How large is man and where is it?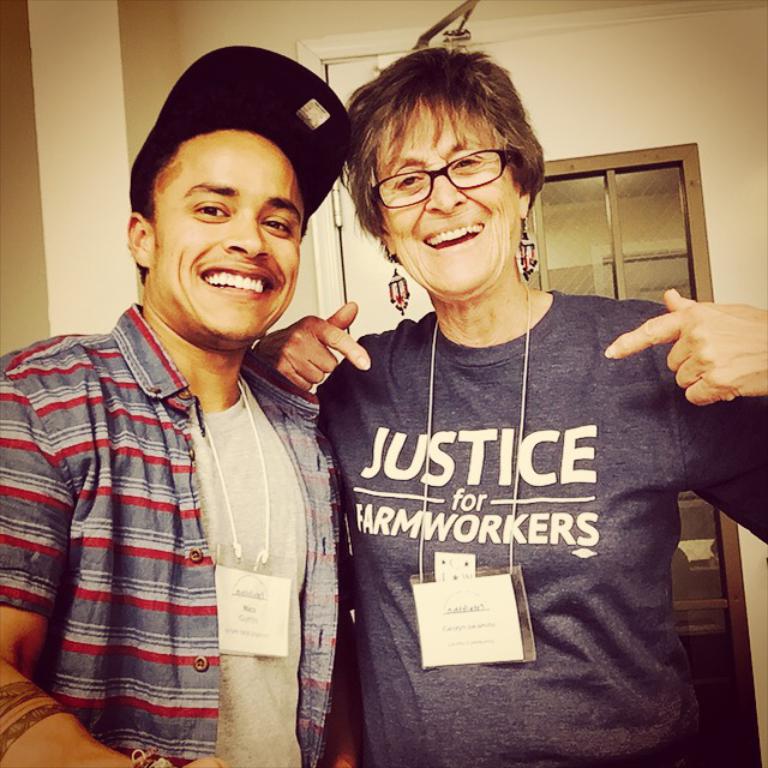
Bounding box: (x1=17, y1=64, x2=388, y2=767).
